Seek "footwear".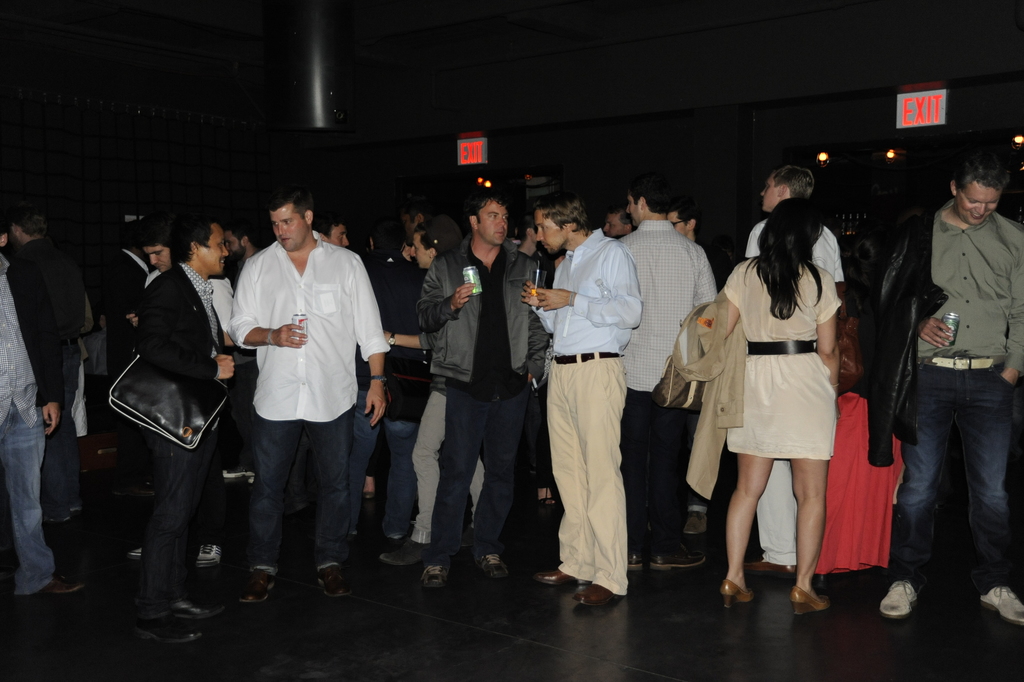
rect(133, 610, 203, 640).
